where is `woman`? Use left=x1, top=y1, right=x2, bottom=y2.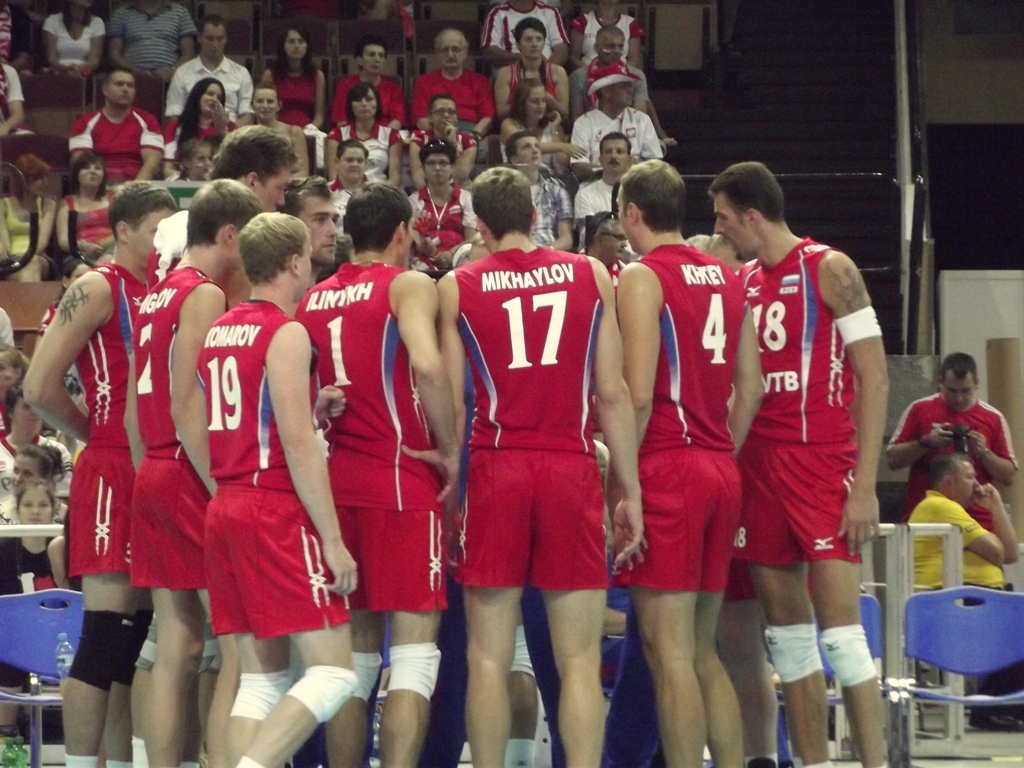
left=39, top=0, right=105, bottom=97.
